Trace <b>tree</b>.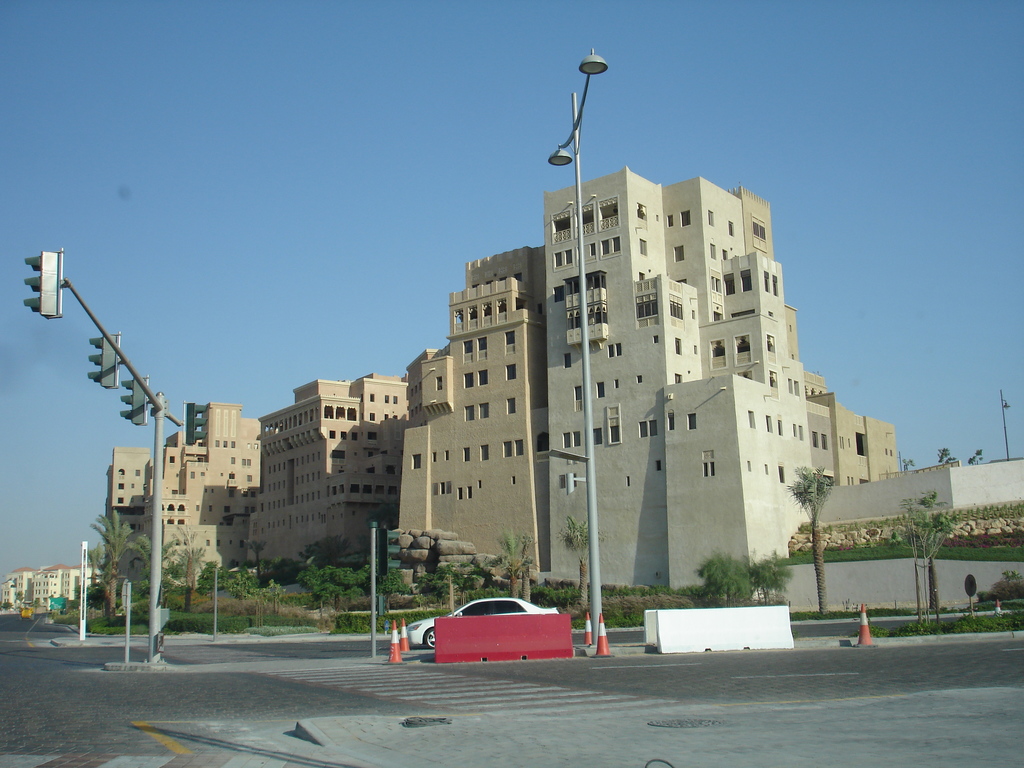
Traced to l=178, t=525, r=204, b=608.
